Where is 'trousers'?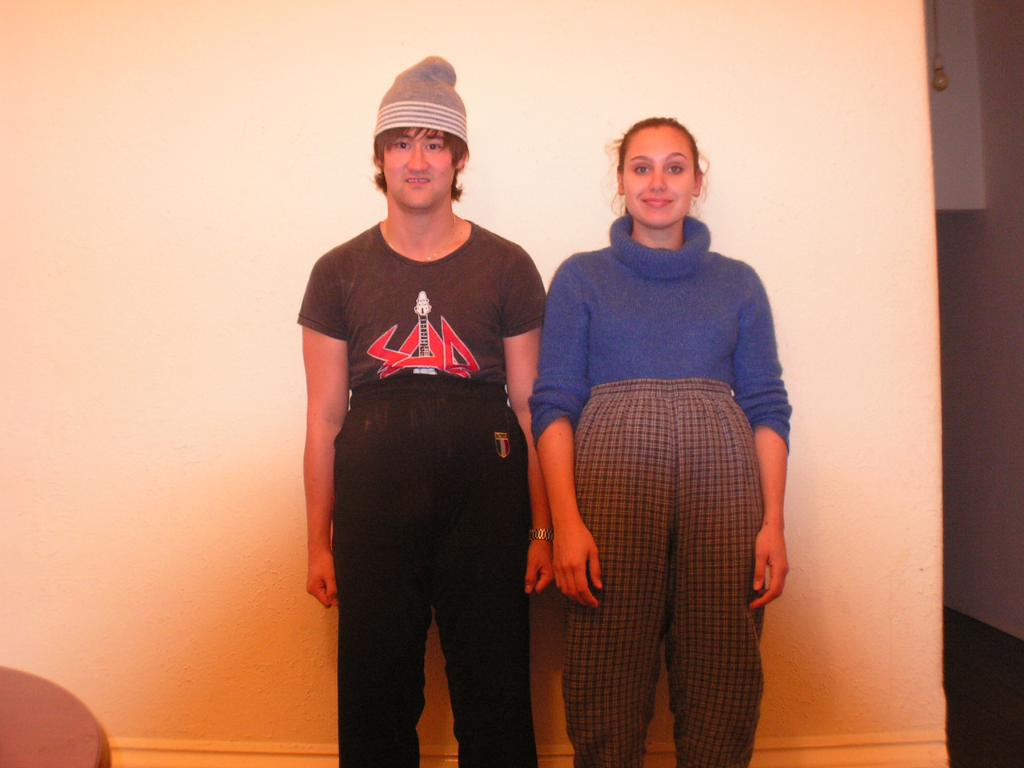
bbox=(555, 378, 777, 766).
